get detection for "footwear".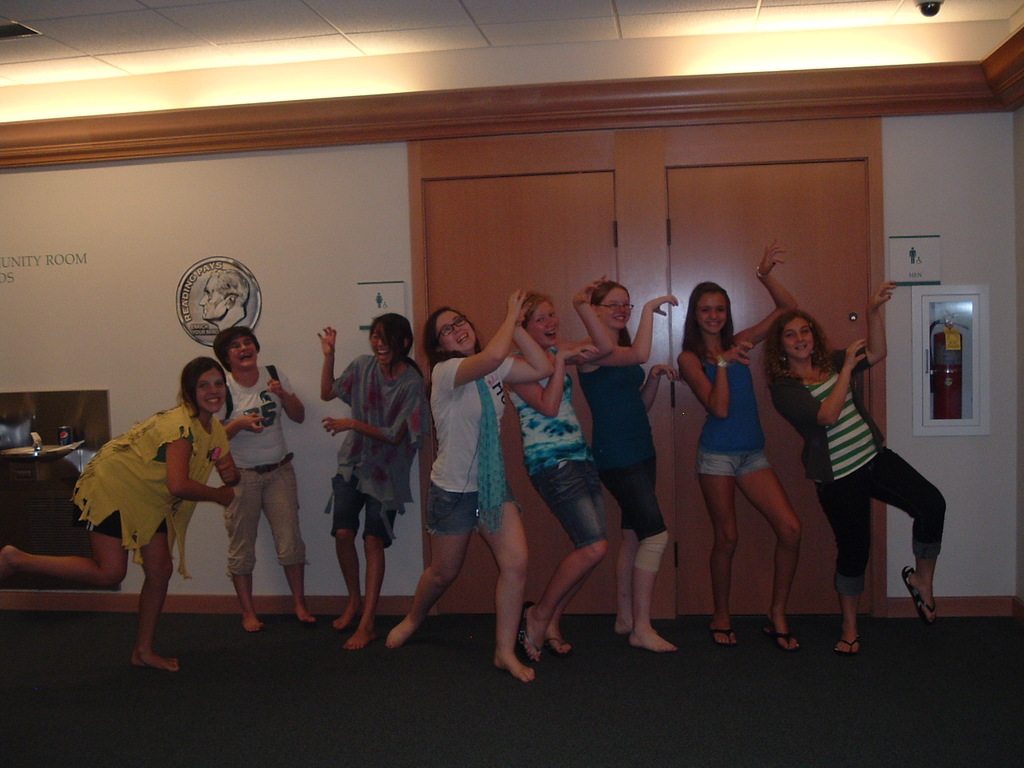
Detection: <bbox>759, 626, 799, 650</bbox>.
